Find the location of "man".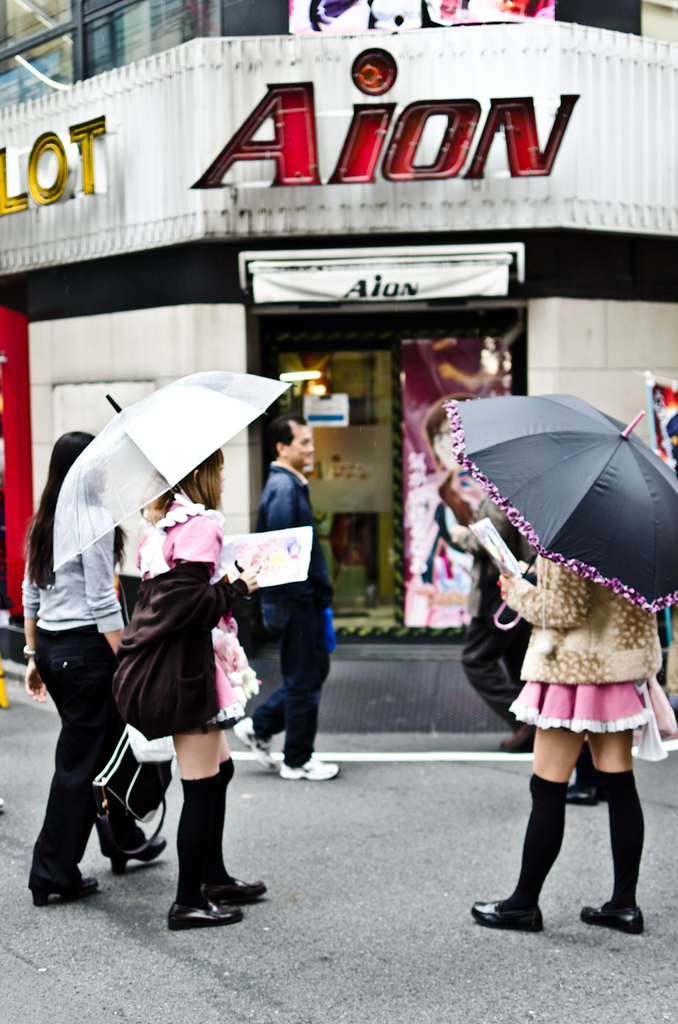
Location: locate(225, 402, 347, 788).
